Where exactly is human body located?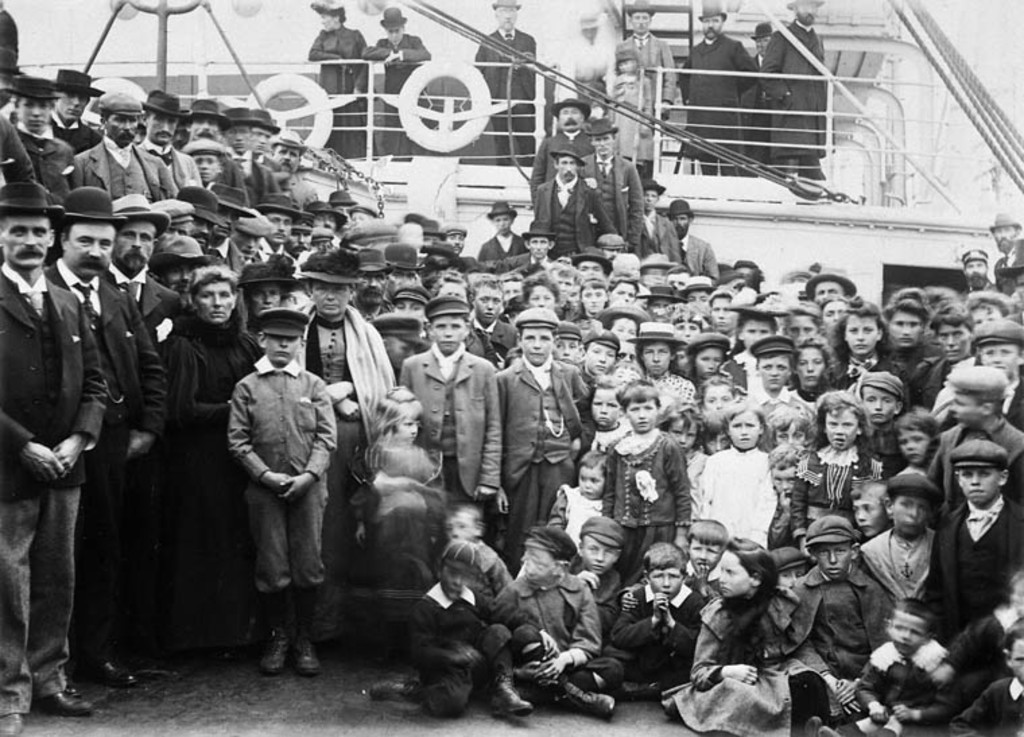
Its bounding box is <region>437, 283, 470, 302</region>.
